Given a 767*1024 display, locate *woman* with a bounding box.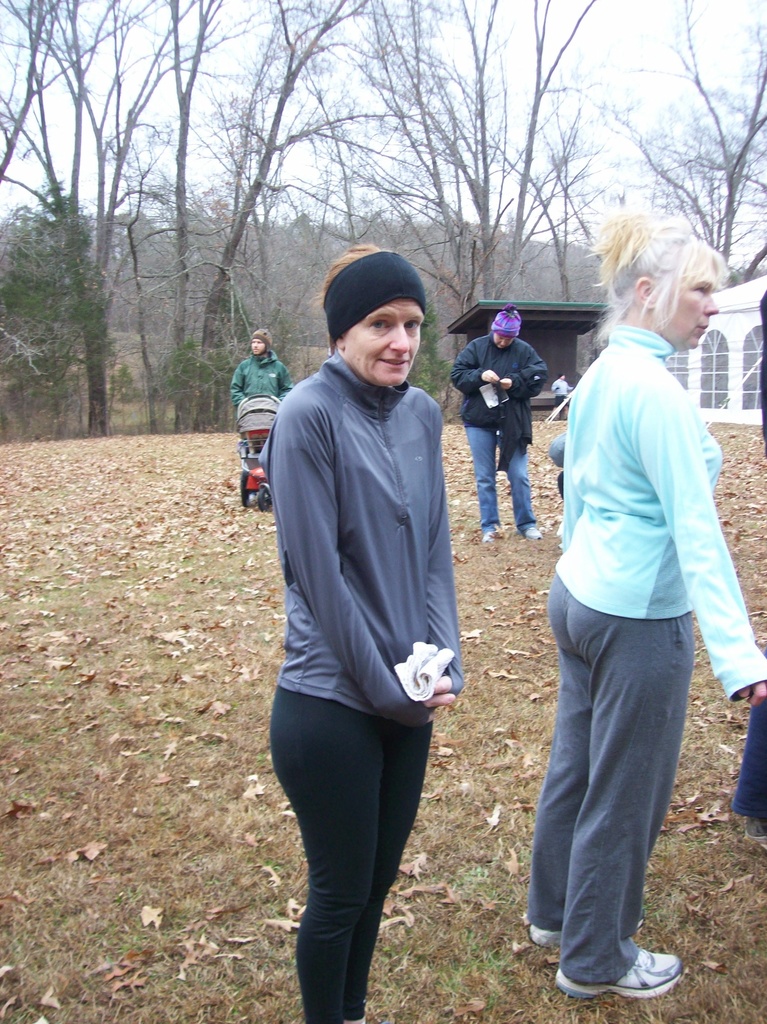
Located: rect(449, 303, 549, 541).
